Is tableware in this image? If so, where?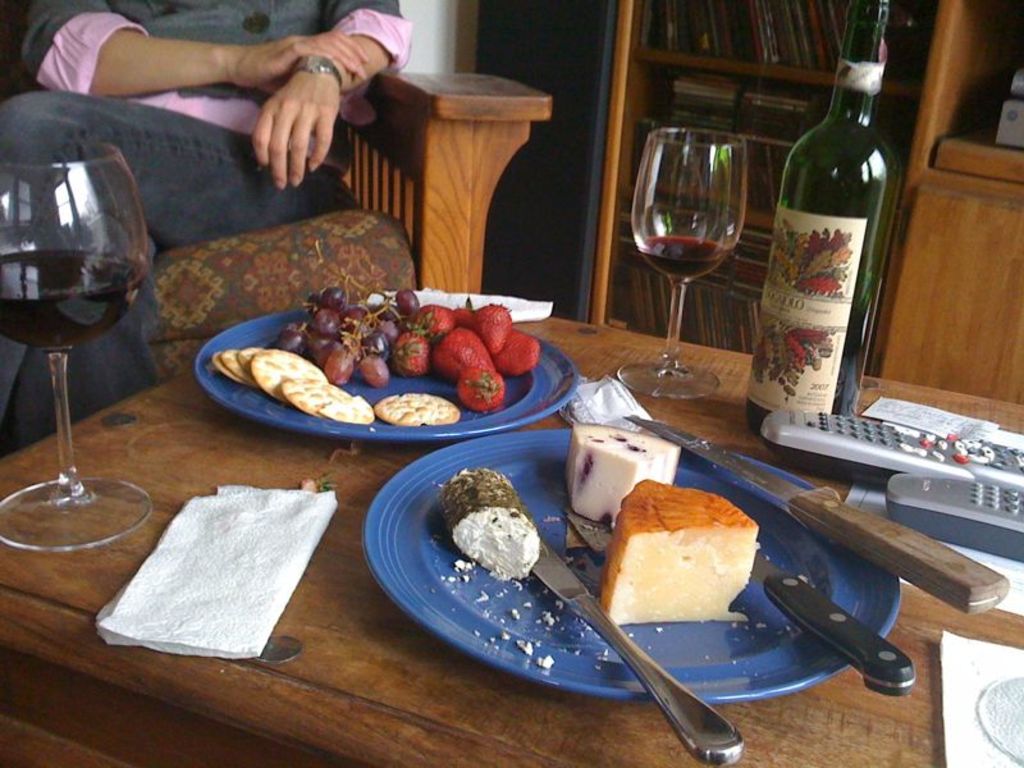
Yes, at [x1=616, y1=125, x2=746, y2=401].
